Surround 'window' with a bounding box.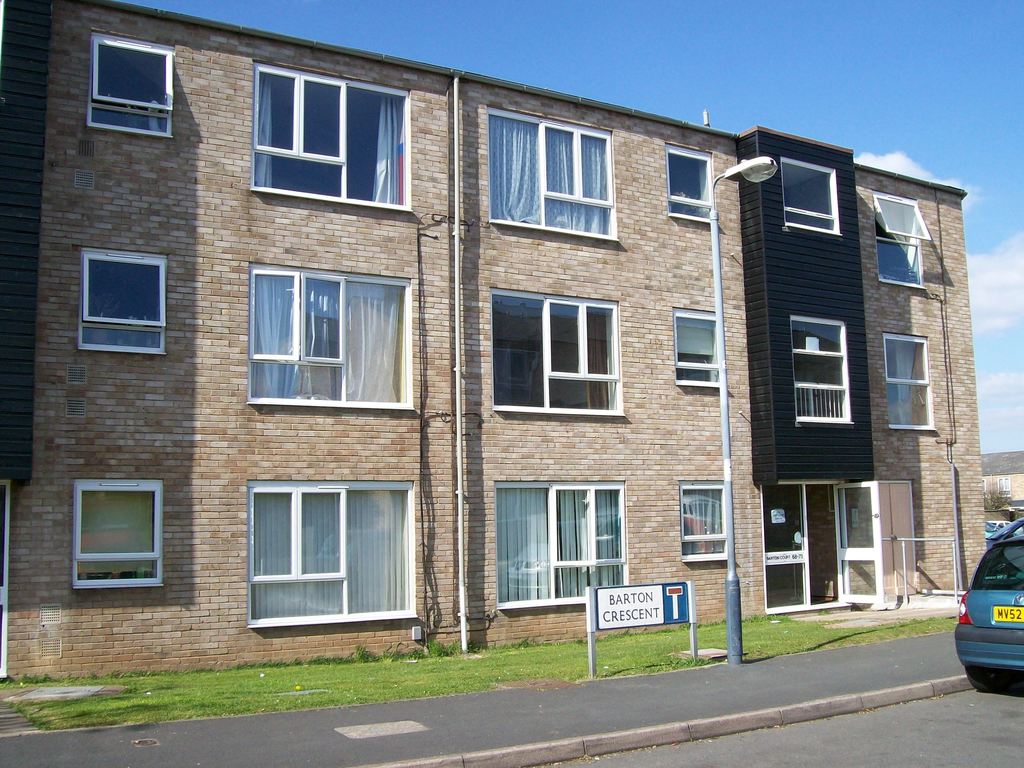
pyautogui.locateOnScreen(494, 481, 627, 613).
